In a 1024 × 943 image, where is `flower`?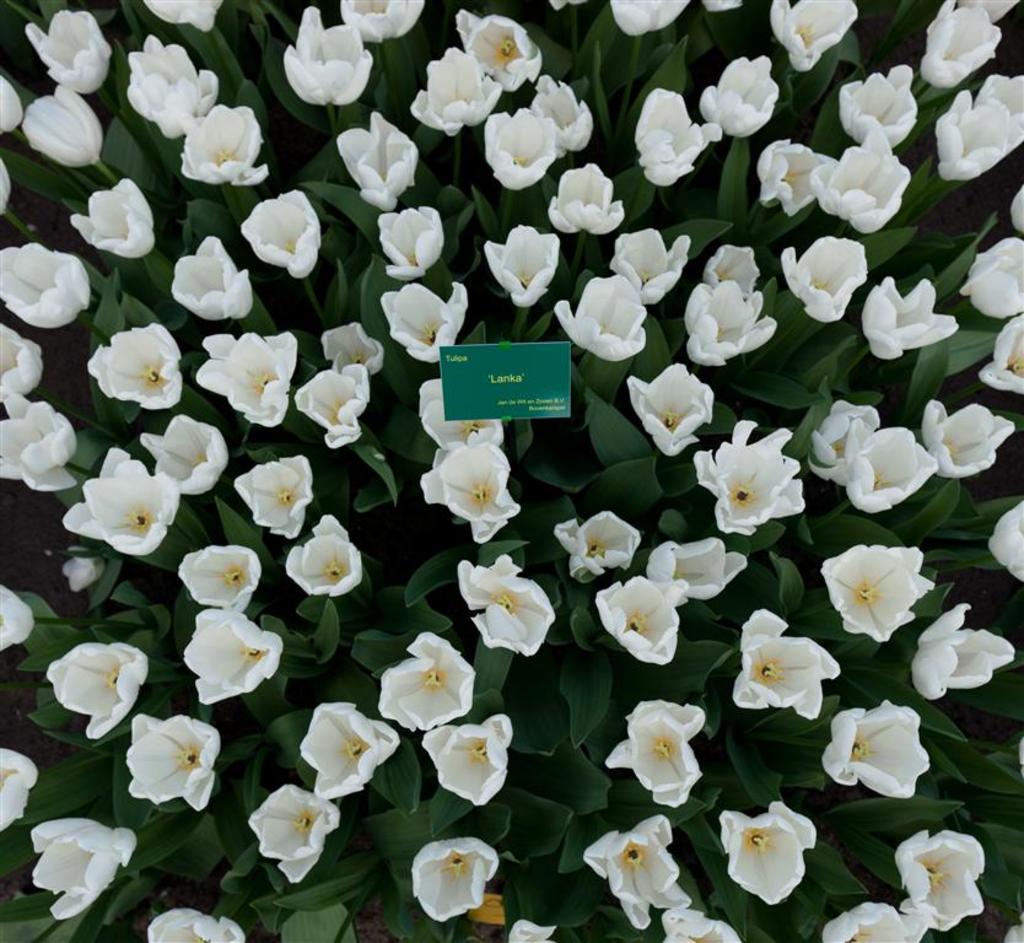
(x1=43, y1=643, x2=155, y2=742).
